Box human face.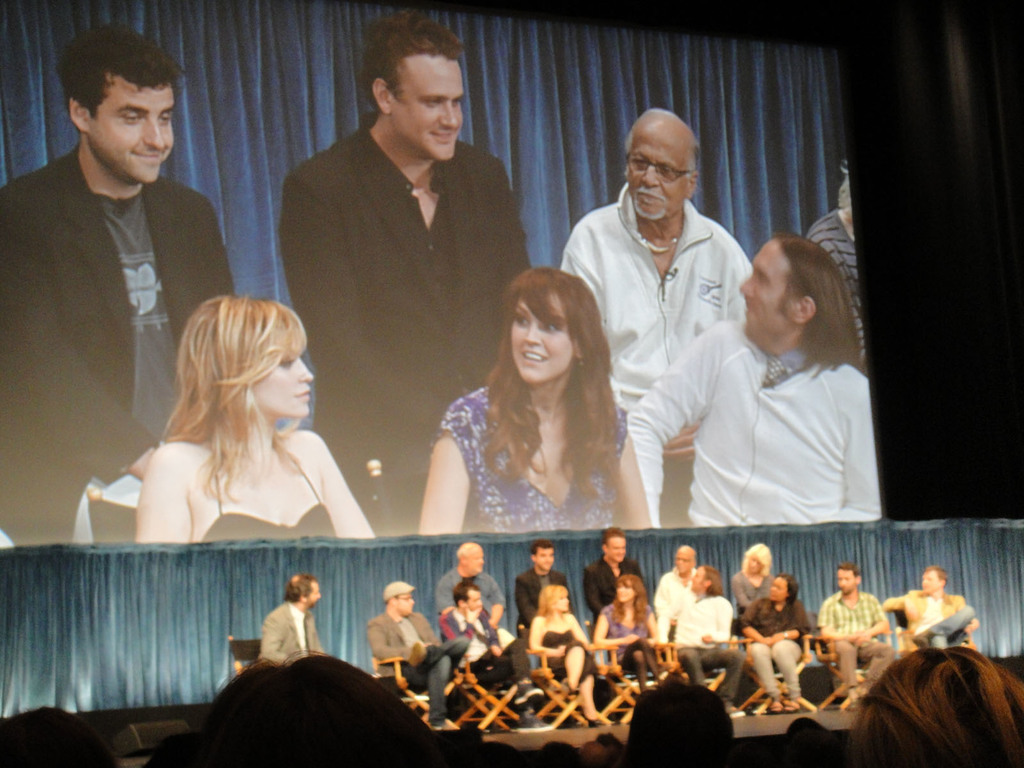
l=840, t=566, r=854, b=590.
